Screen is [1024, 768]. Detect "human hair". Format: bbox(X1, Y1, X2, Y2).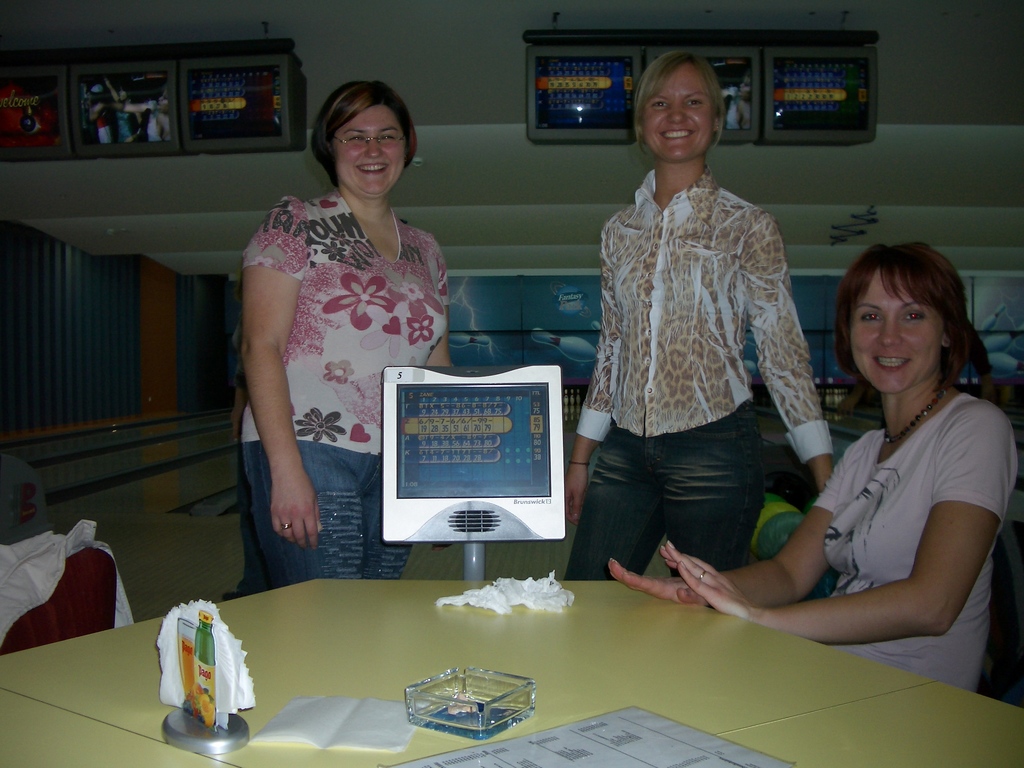
bbox(838, 230, 976, 409).
